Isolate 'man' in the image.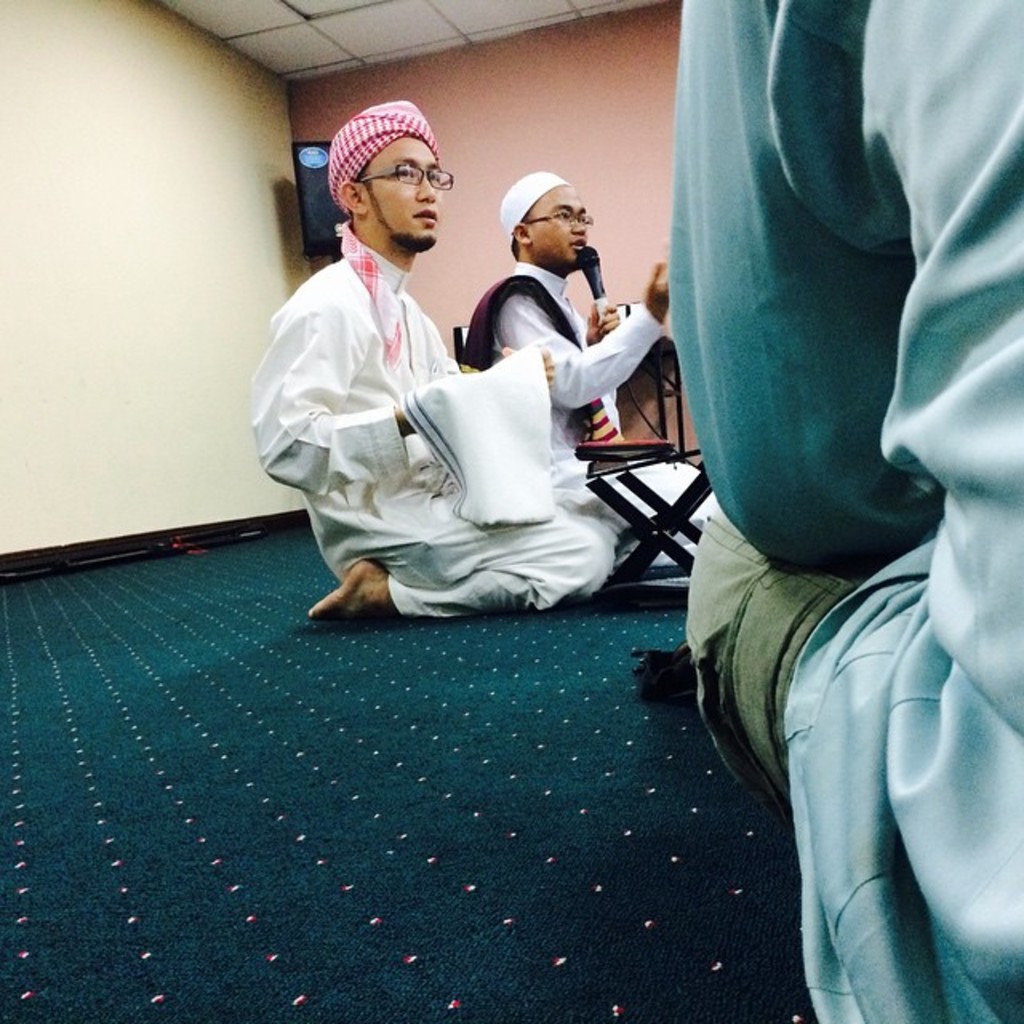
Isolated region: 661:0:1022:1022.
